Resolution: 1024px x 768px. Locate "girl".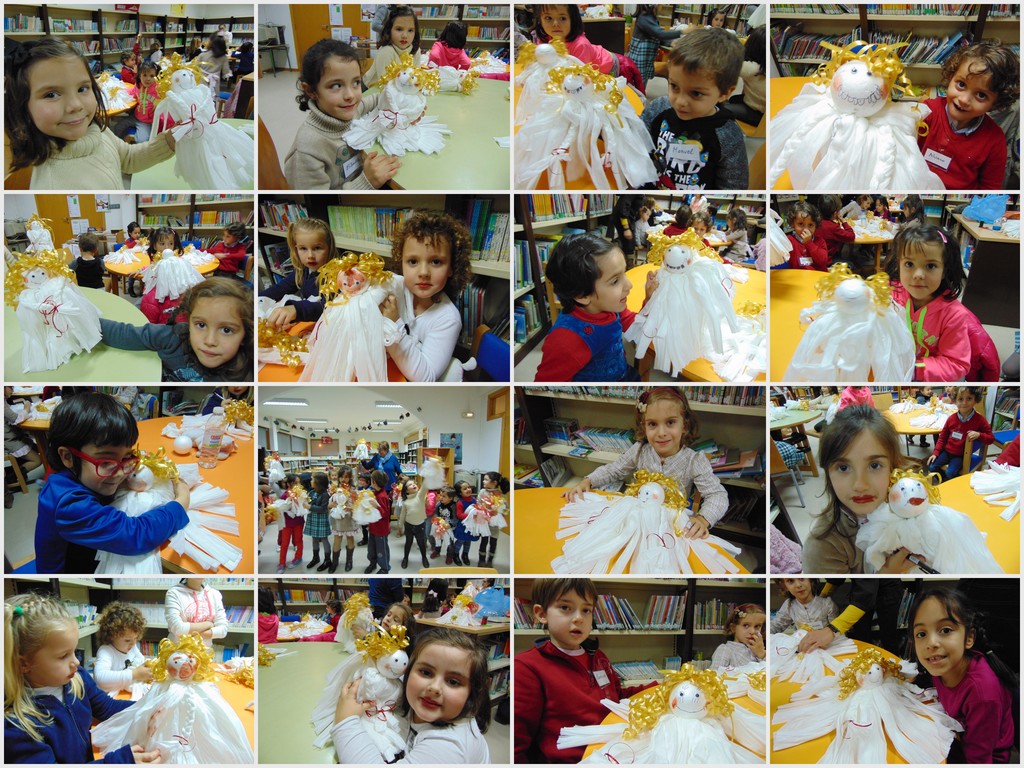
left=301, top=470, right=330, bottom=572.
